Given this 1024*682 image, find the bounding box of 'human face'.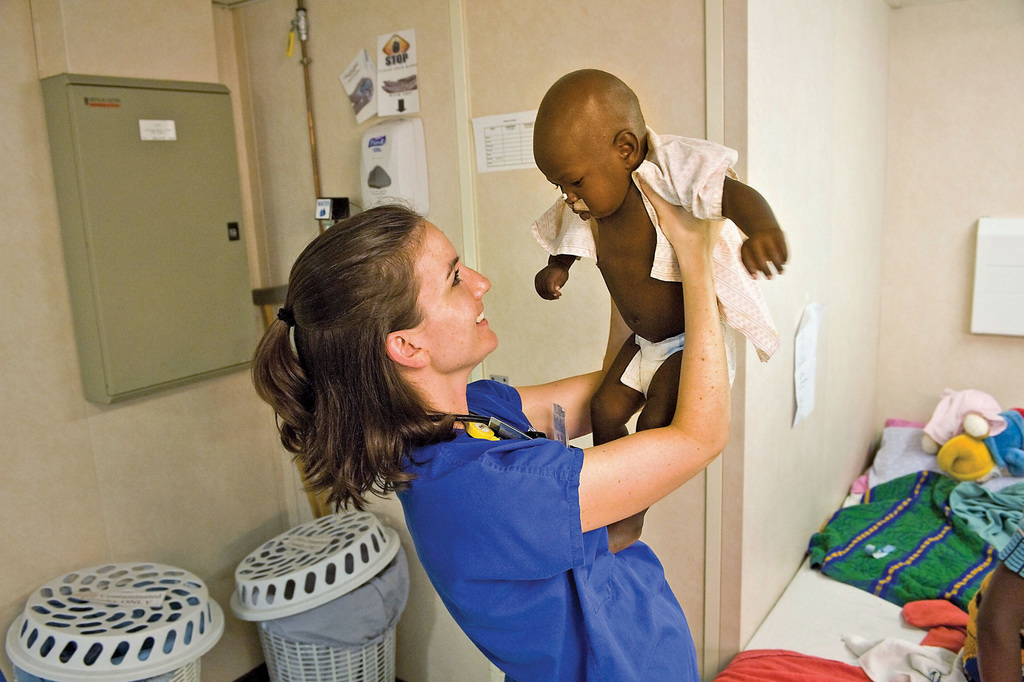
box=[404, 216, 499, 371].
